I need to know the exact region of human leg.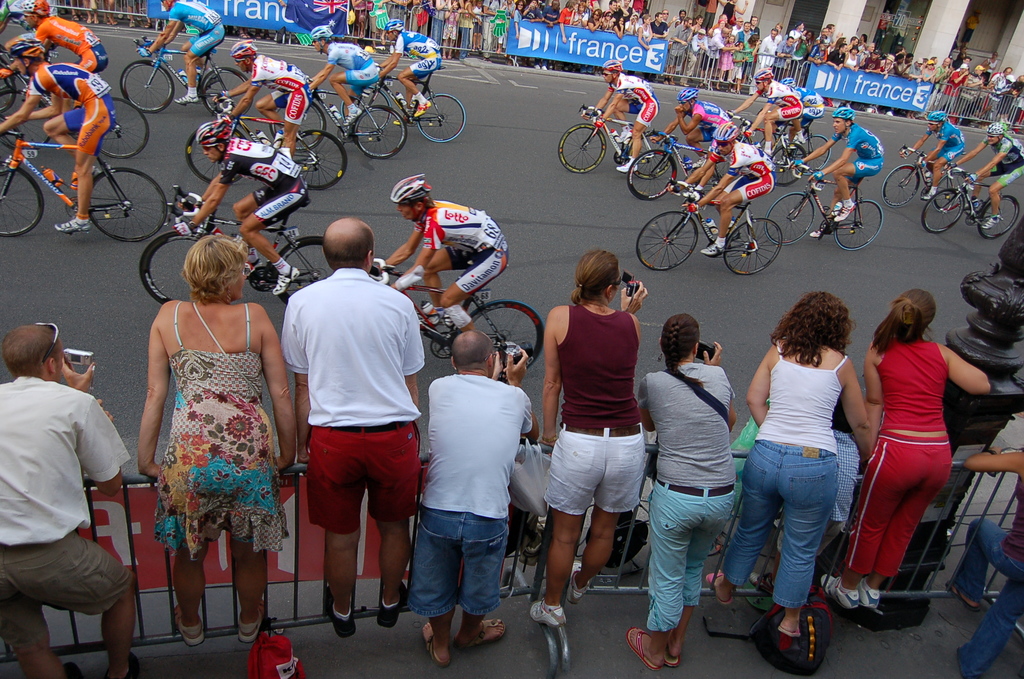
Region: 176:26:228:97.
